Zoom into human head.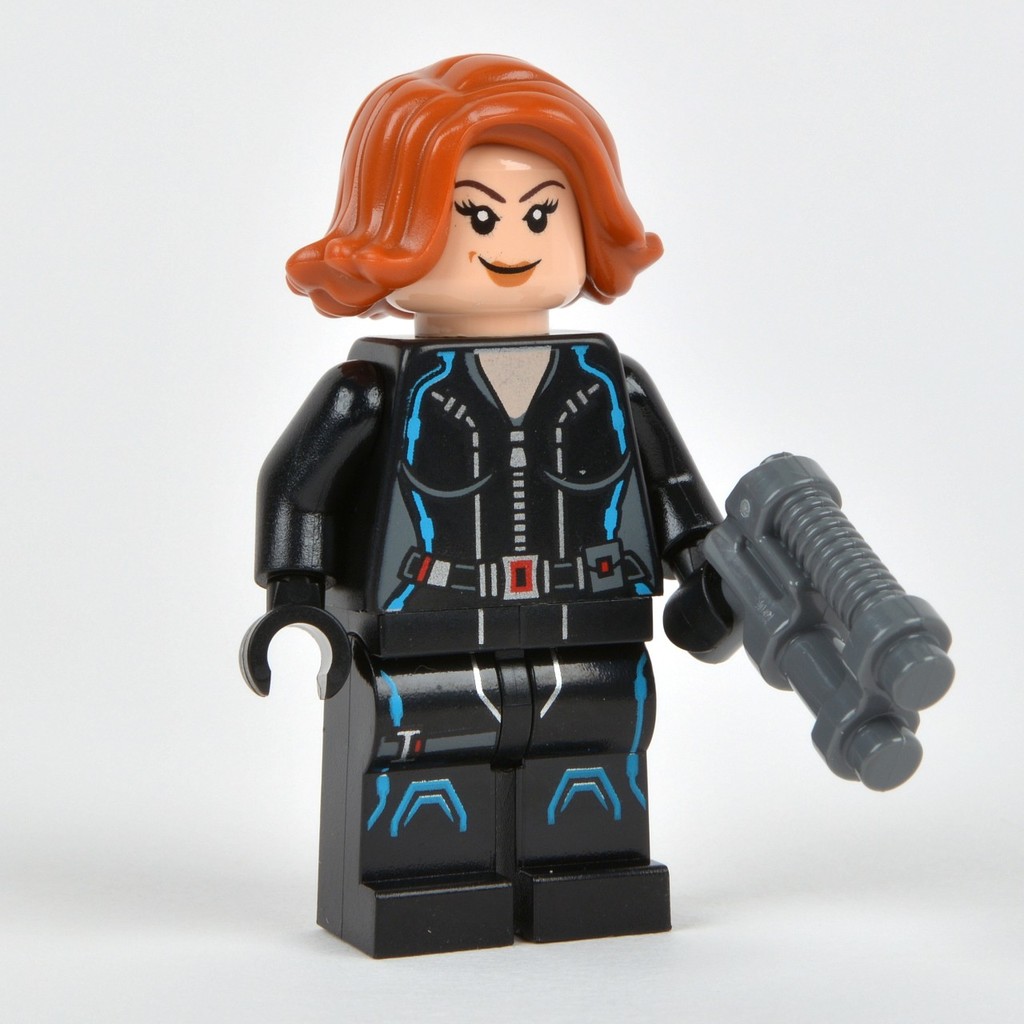
Zoom target: BBox(314, 55, 656, 352).
